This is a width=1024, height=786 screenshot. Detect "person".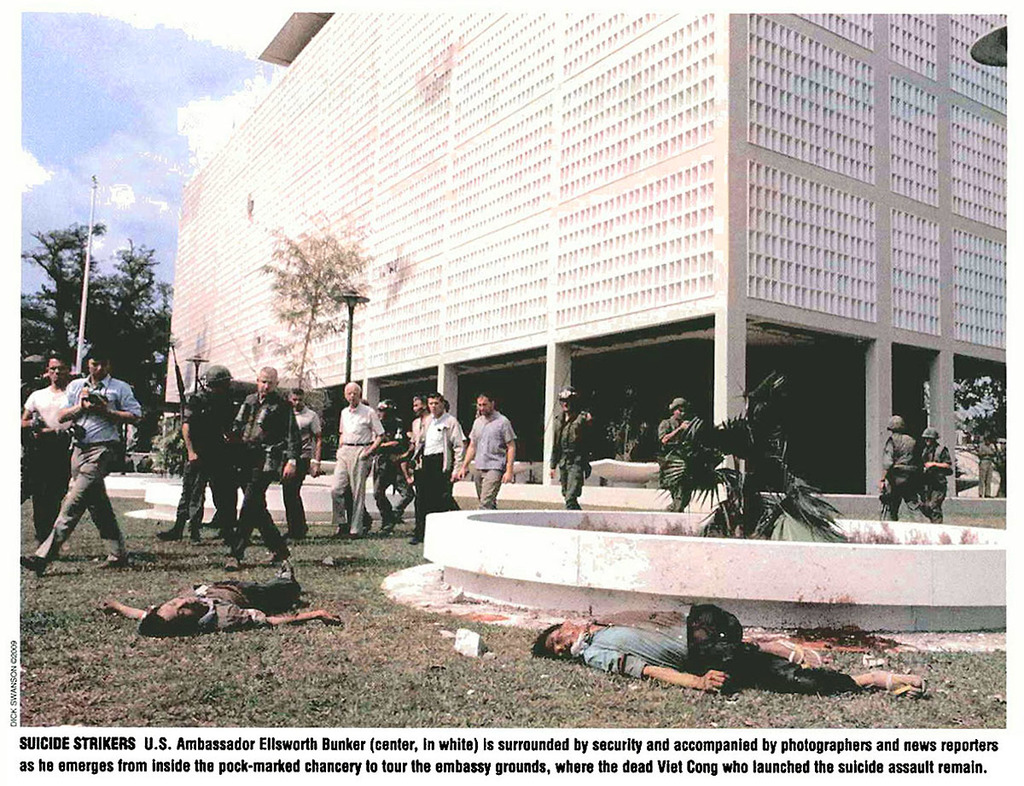
bbox(20, 349, 75, 544).
